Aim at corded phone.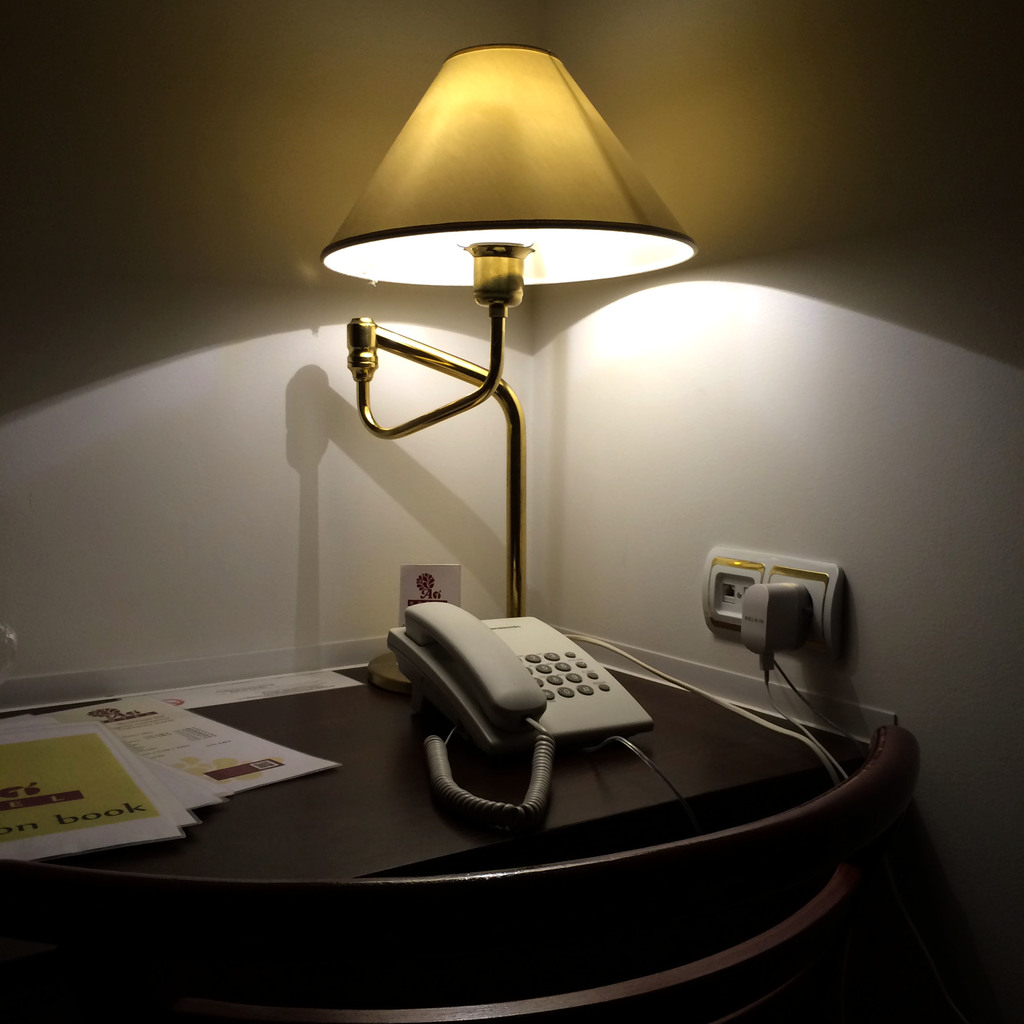
Aimed at [x1=376, y1=588, x2=692, y2=853].
